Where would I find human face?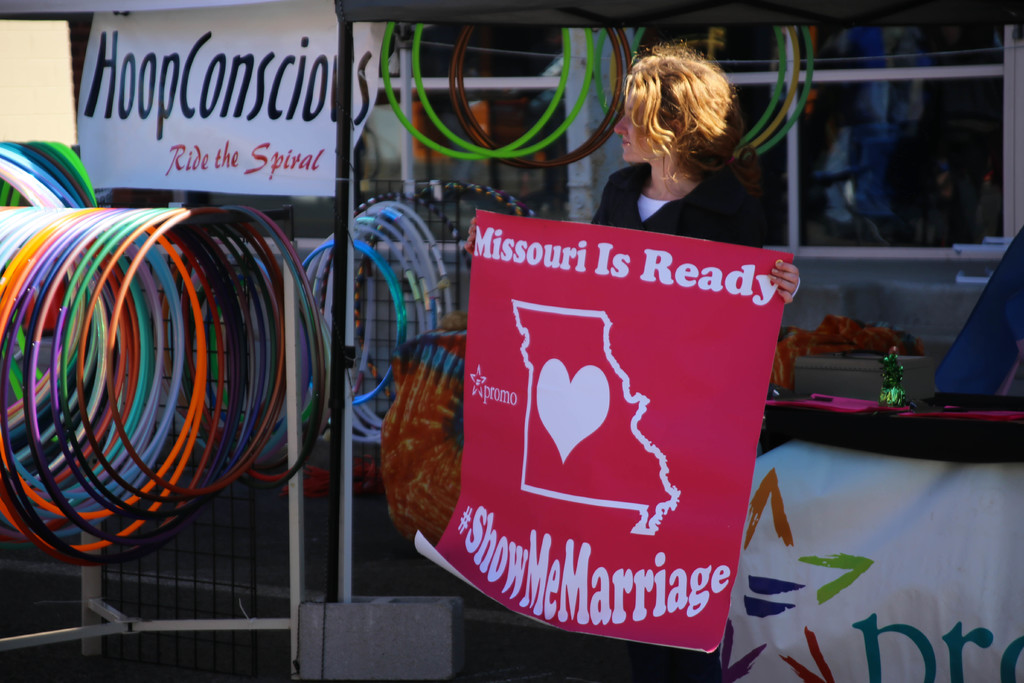
At x1=618 y1=90 x2=655 y2=161.
